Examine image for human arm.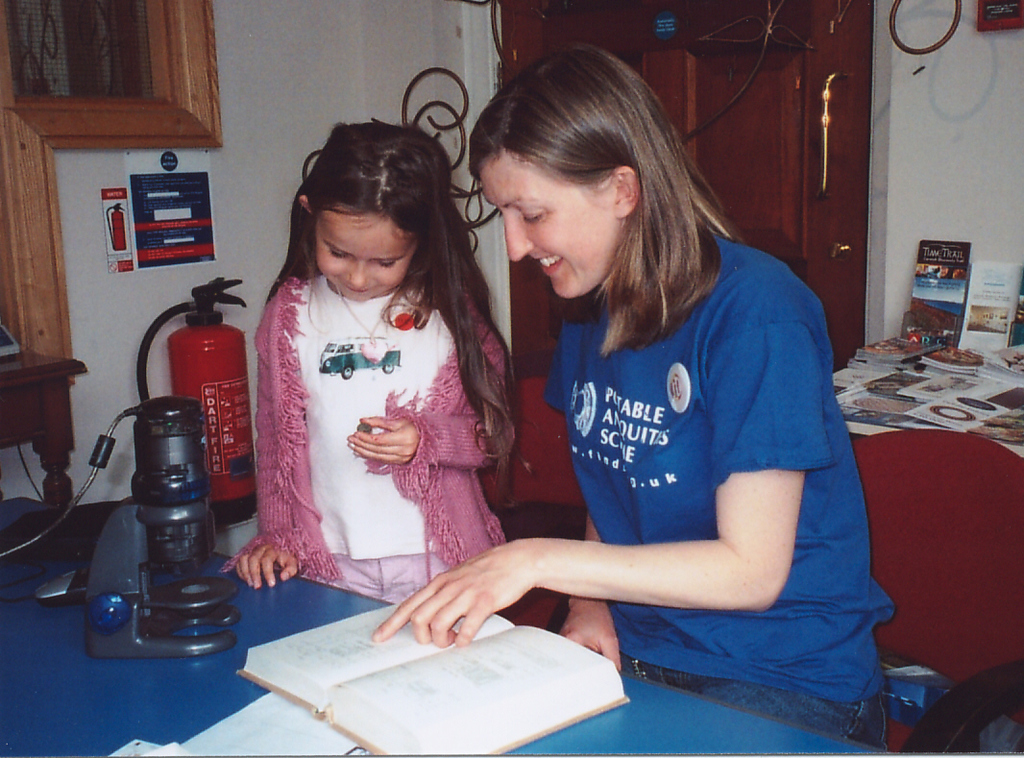
Examination result: (left=333, top=488, right=856, bottom=680).
